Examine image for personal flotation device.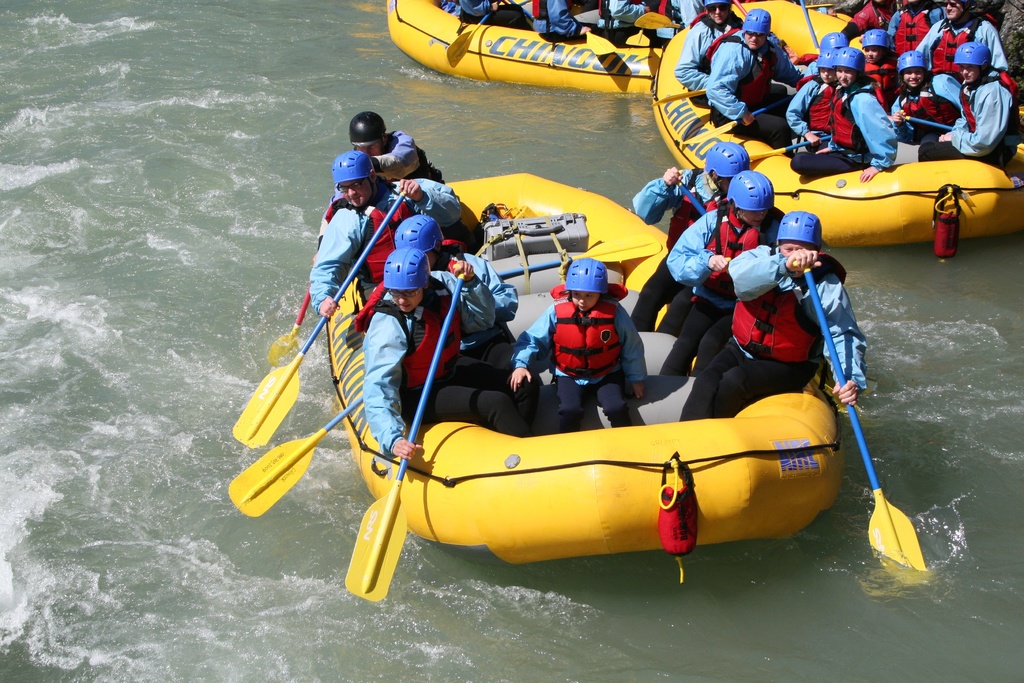
Examination result: locate(890, 6, 934, 51).
